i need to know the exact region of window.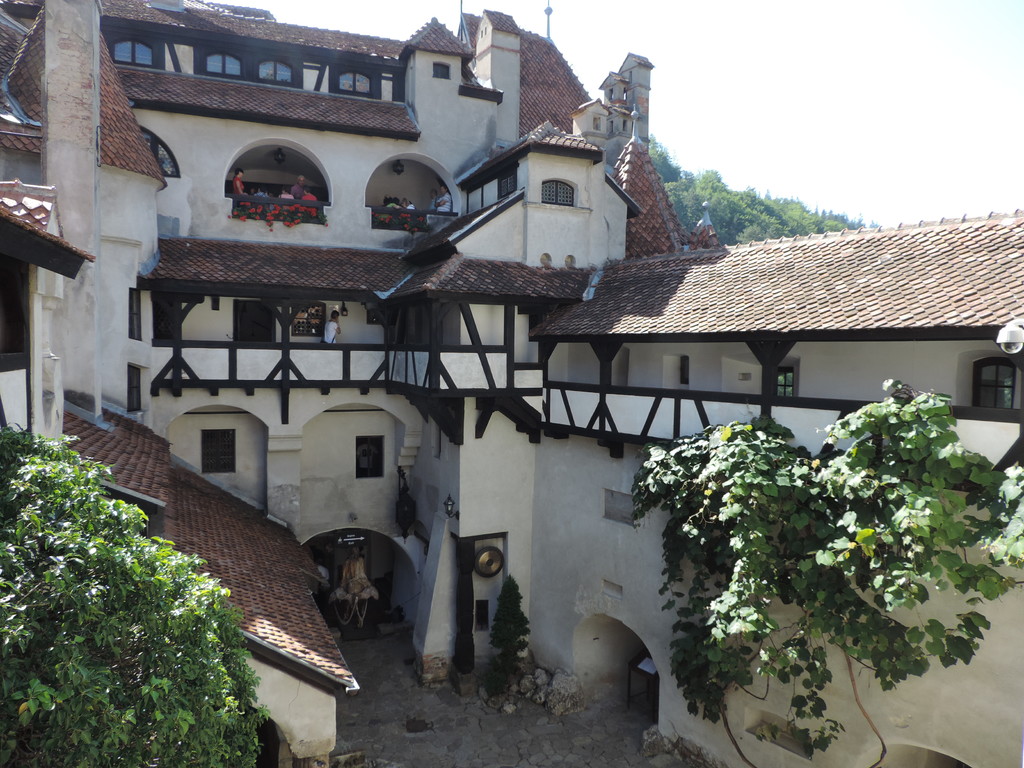
Region: <region>189, 45, 250, 81</region>.
